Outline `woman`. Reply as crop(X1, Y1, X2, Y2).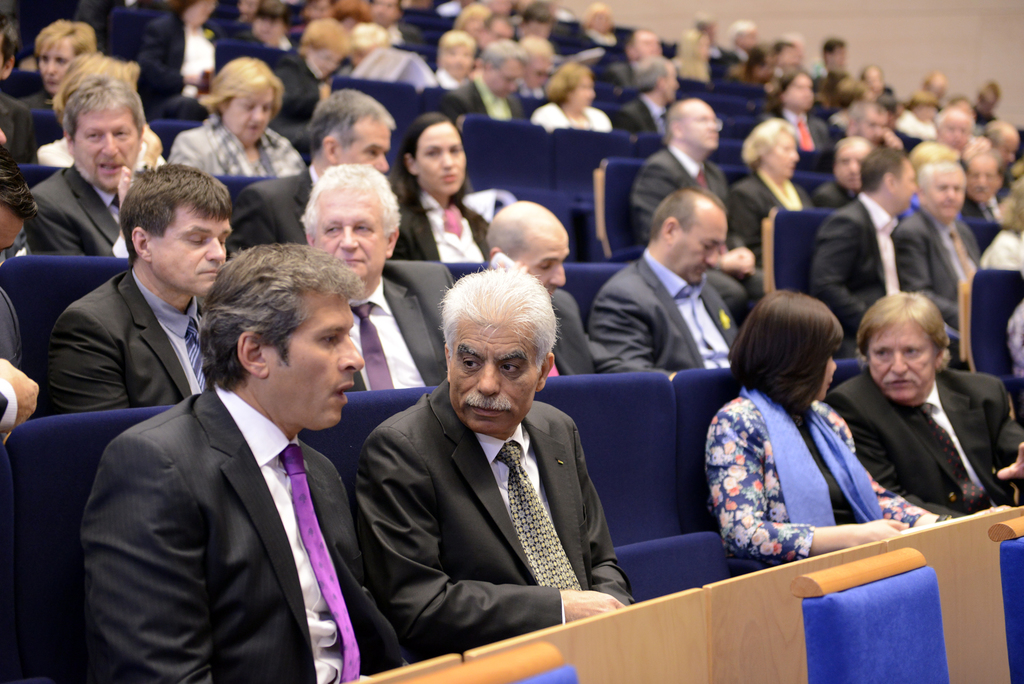
crop(262, 10, 353, 158).
